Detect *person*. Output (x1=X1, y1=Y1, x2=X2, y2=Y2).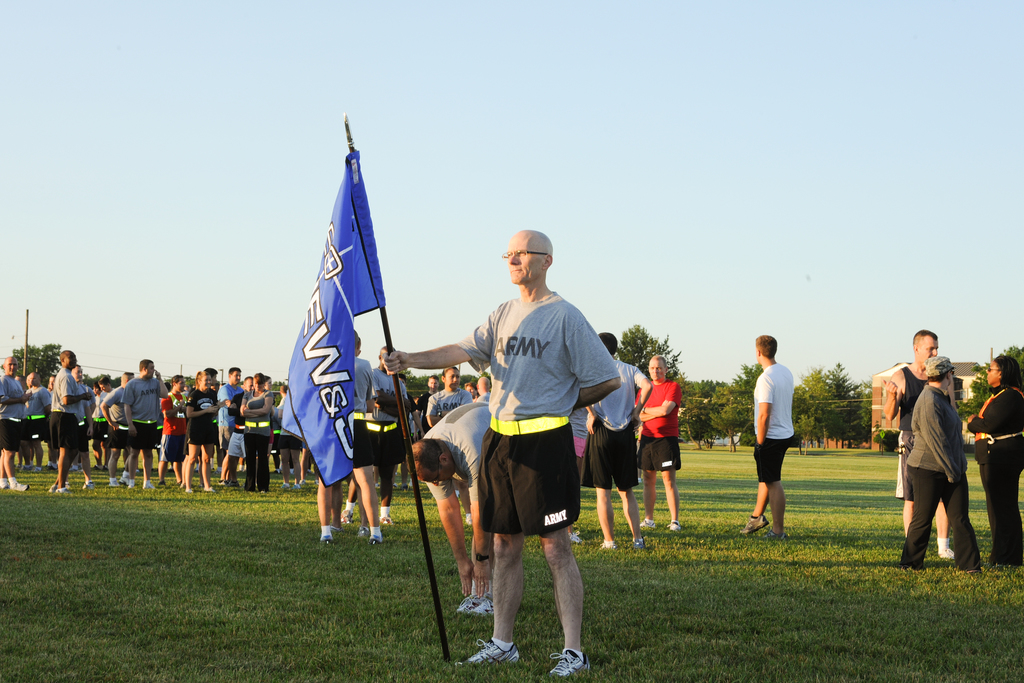
(x1=739, y1=336, x2=794, y2=542).
